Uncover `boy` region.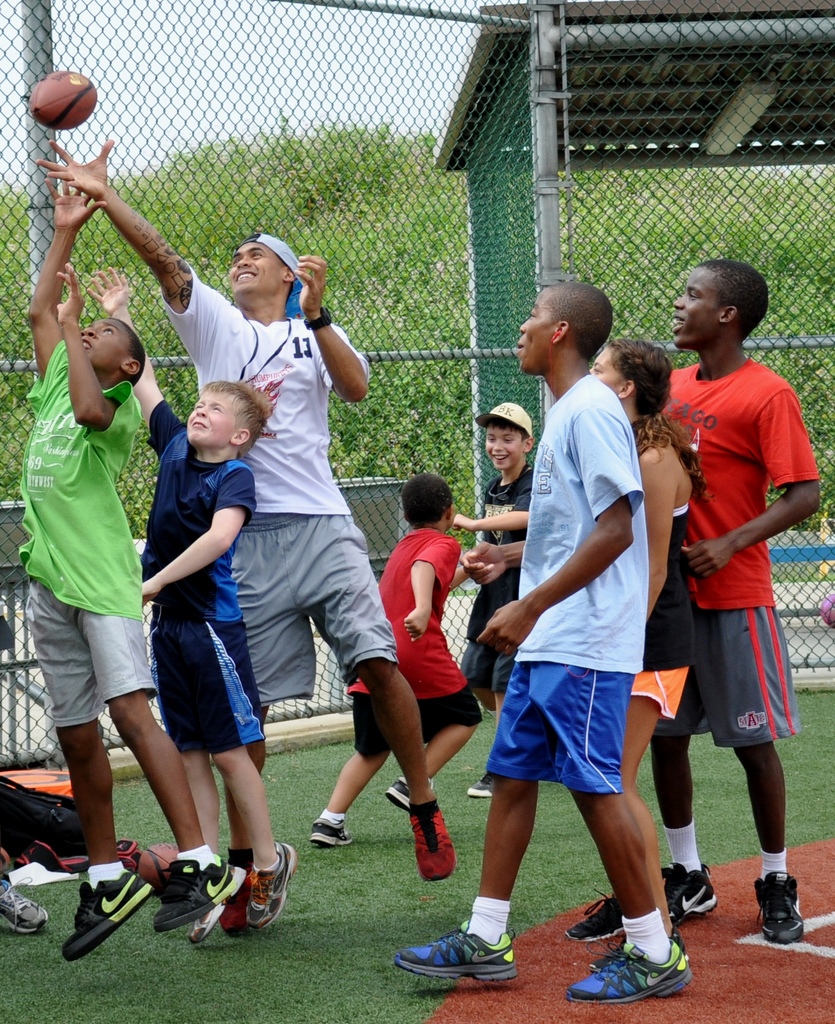
Uncovered: x1=383 y1=279 x2=698 y2=1002.
